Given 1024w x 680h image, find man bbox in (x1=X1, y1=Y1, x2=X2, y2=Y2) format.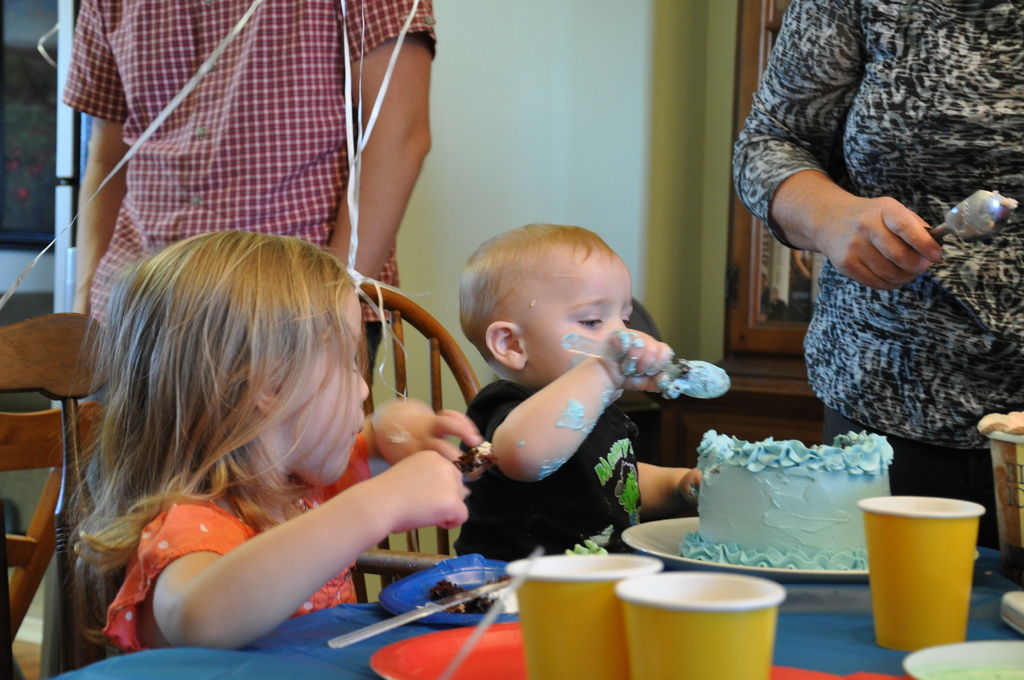
(x1=35, y1=0, x2=434, y2=679).
